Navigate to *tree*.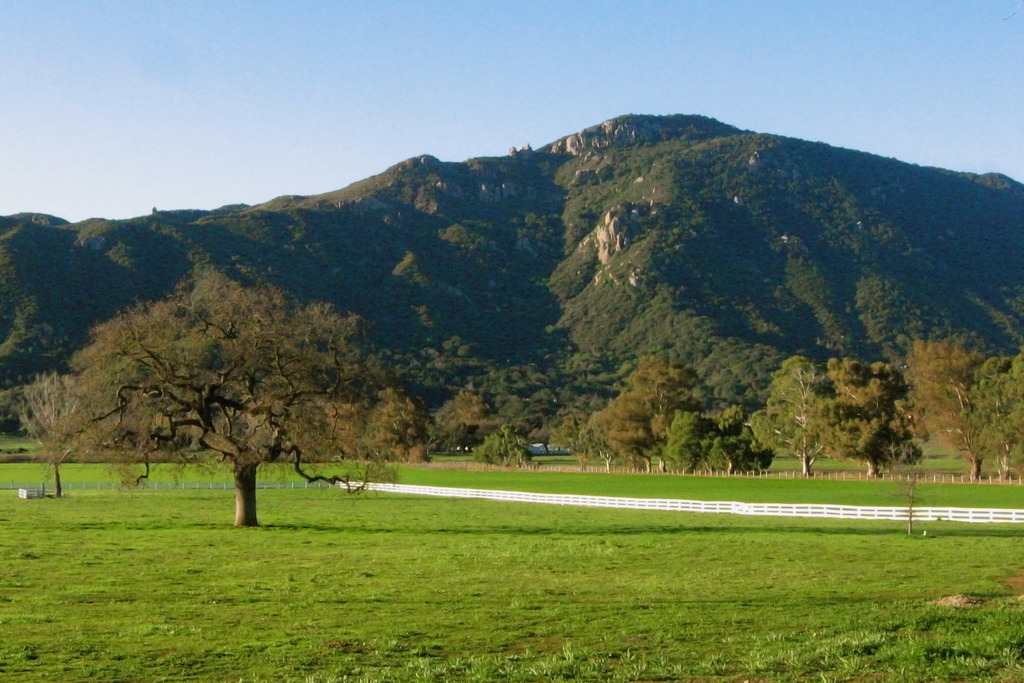
Navigation target: bbox(55, 259, 388, 495).
